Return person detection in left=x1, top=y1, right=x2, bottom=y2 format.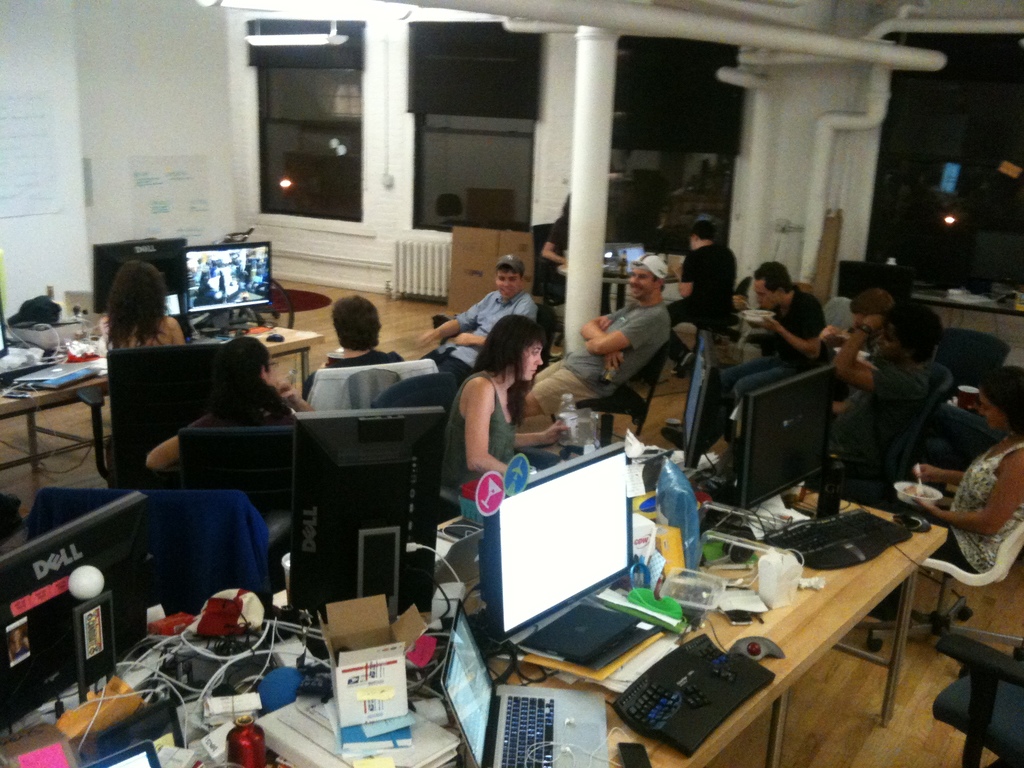
left=830, top=301, right=941, bottom=479.
